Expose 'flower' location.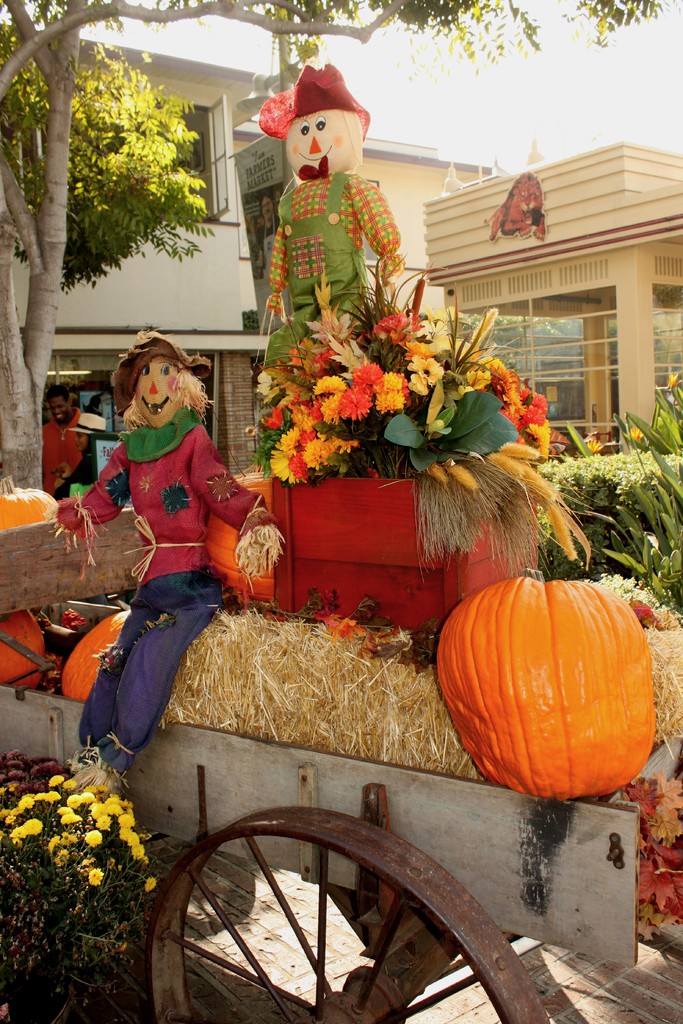
Exposed at x1=668, y1=368, x2=682, y2=387.
